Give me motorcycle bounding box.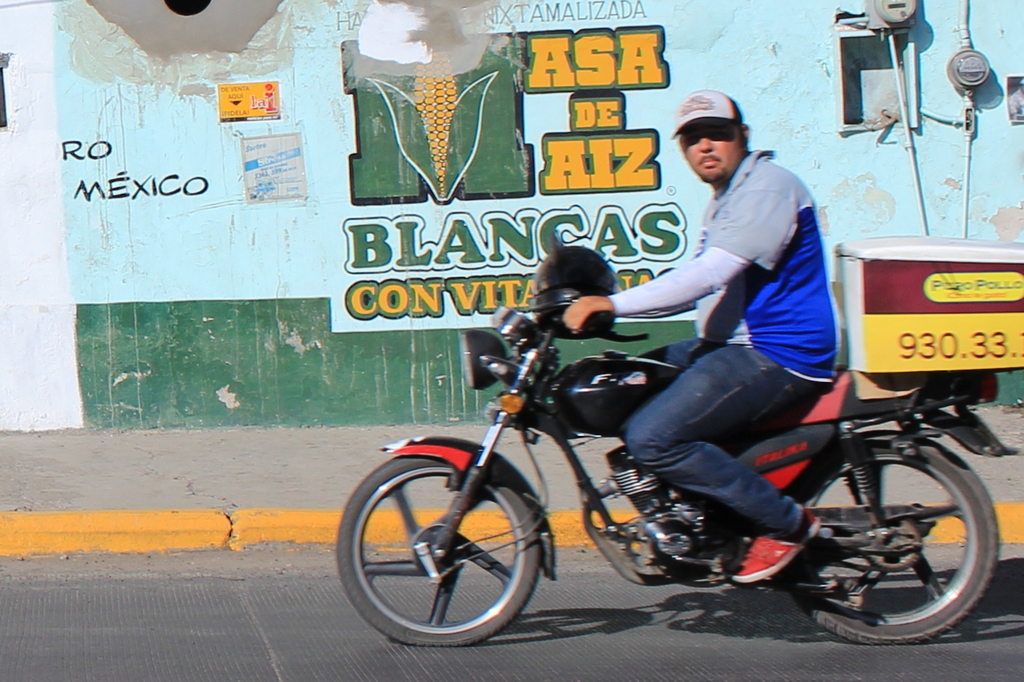
323,276,1004,656.
